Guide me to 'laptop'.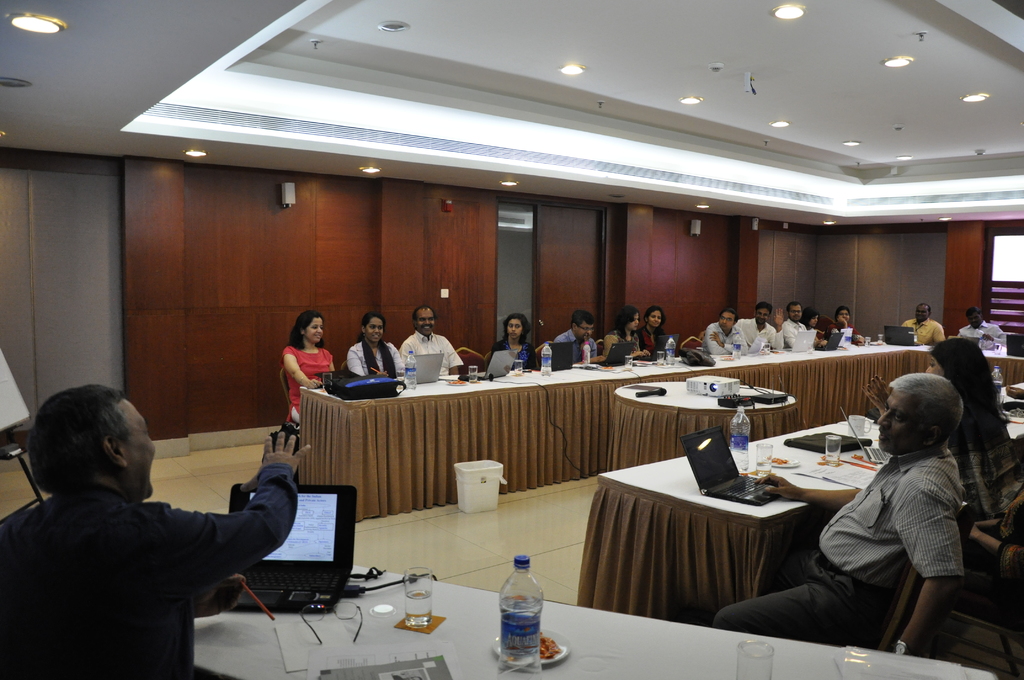
Guidance: box(535, 342, 572, 368).
